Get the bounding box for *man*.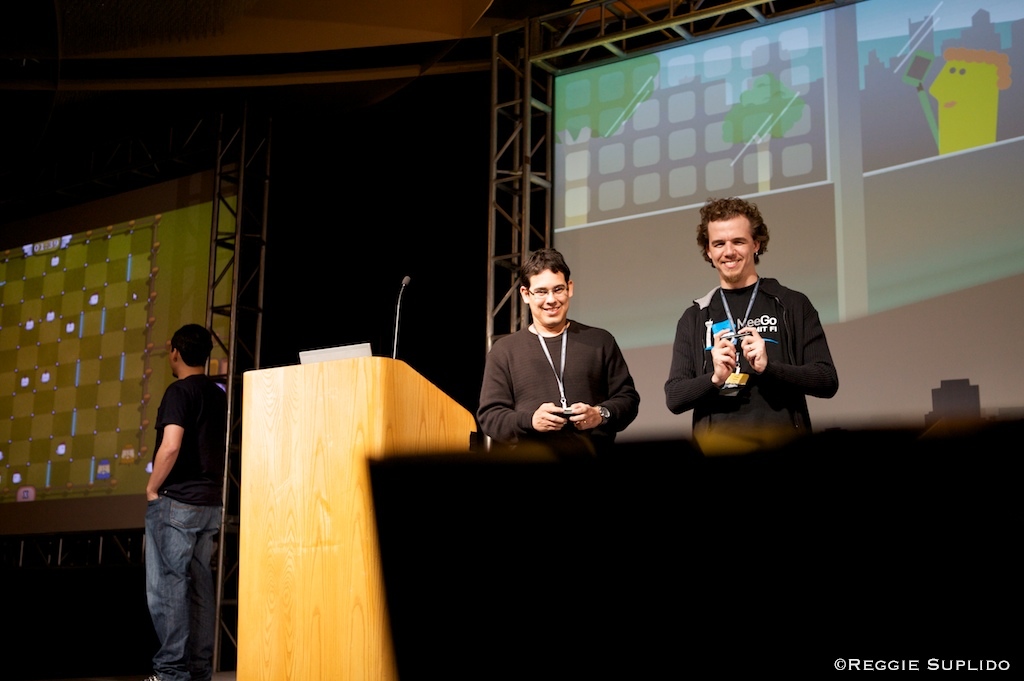
select_region(140, 321, 243, 680).
